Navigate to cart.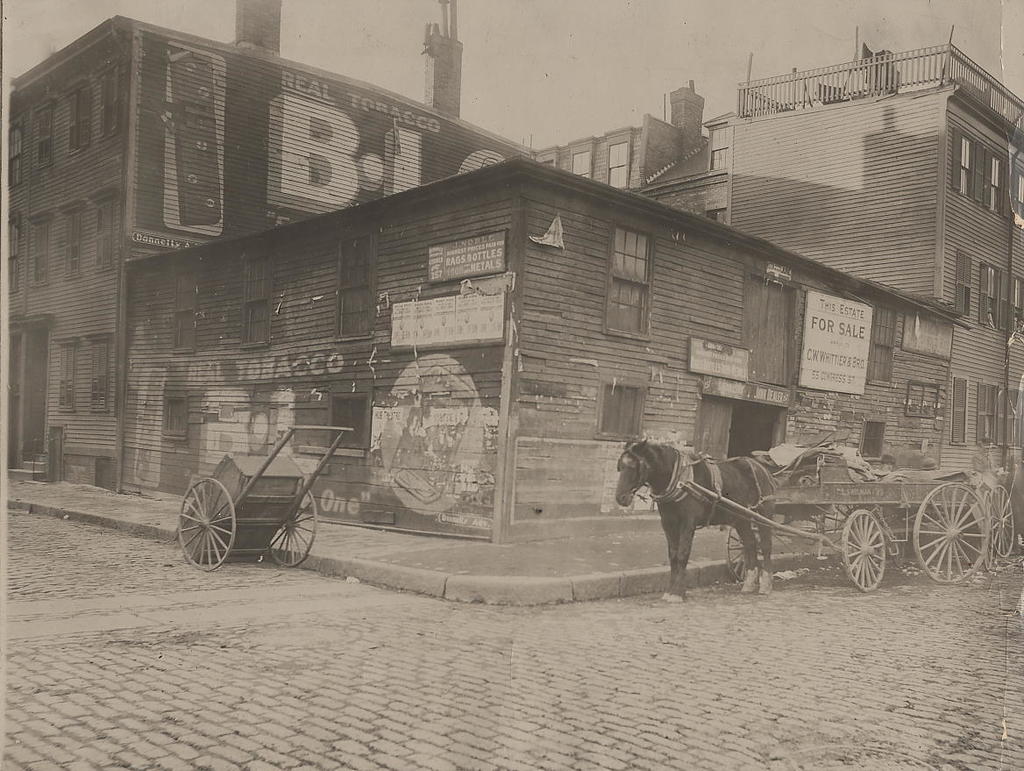
Navigation target: left=174, top=424, right=353, bottom=572.
